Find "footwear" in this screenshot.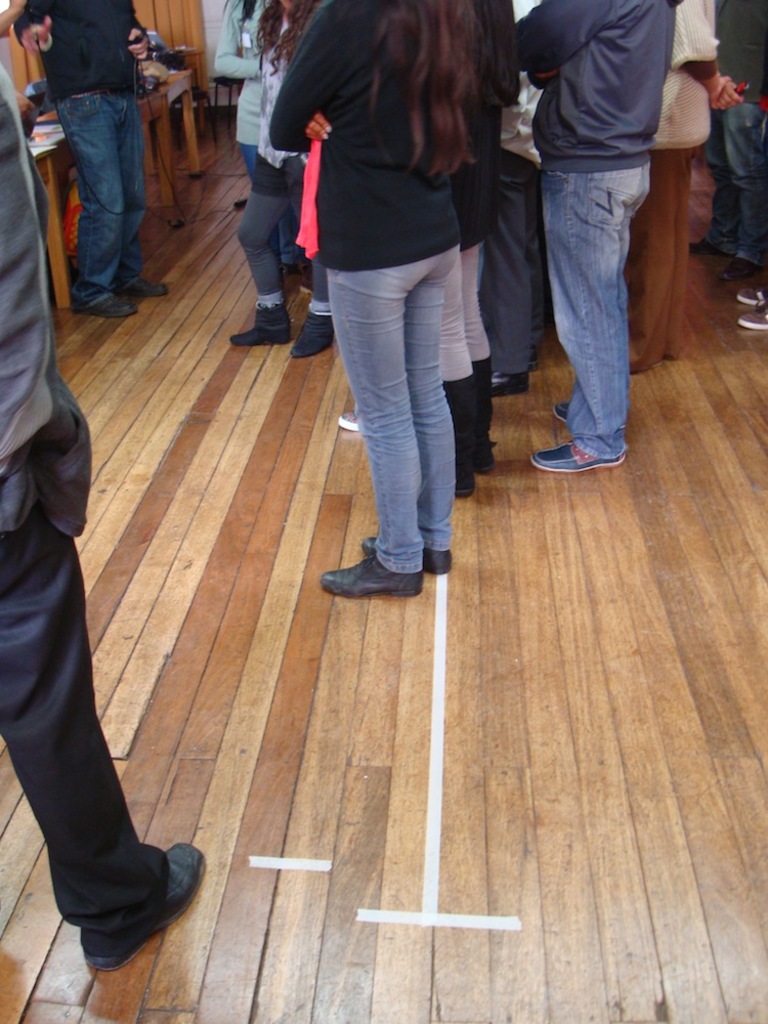
The bounding box for "footwear" is BBox(690, 231, 724, 256).
